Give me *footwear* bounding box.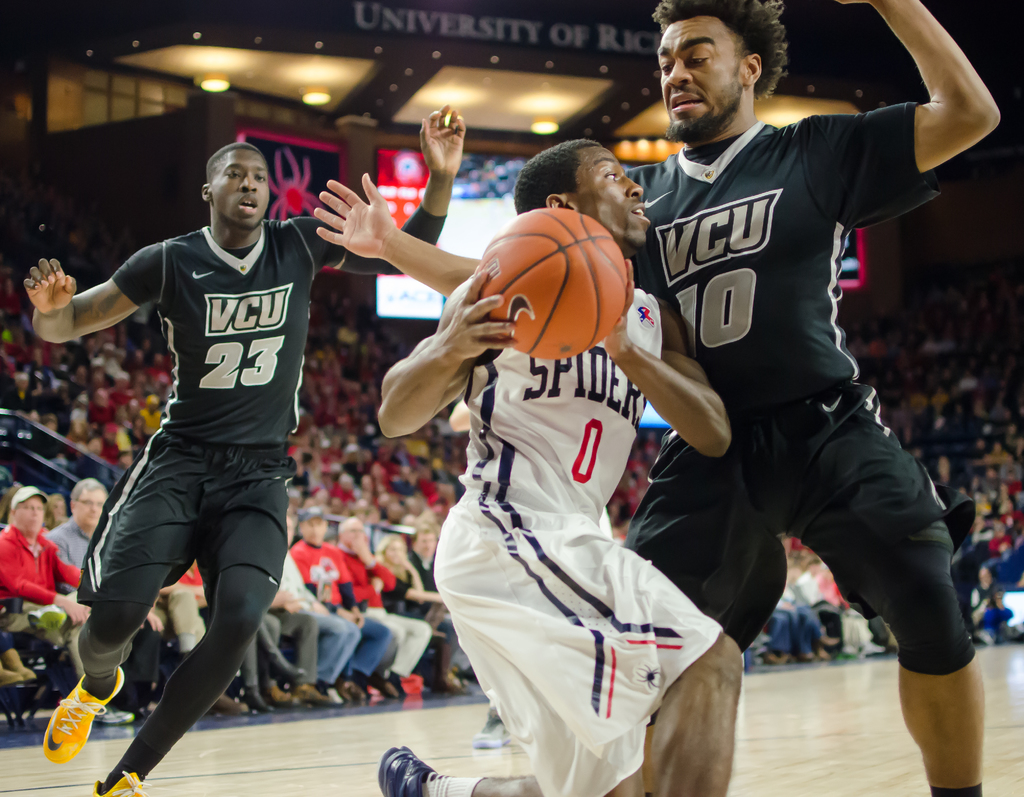
266 684 300 705.
